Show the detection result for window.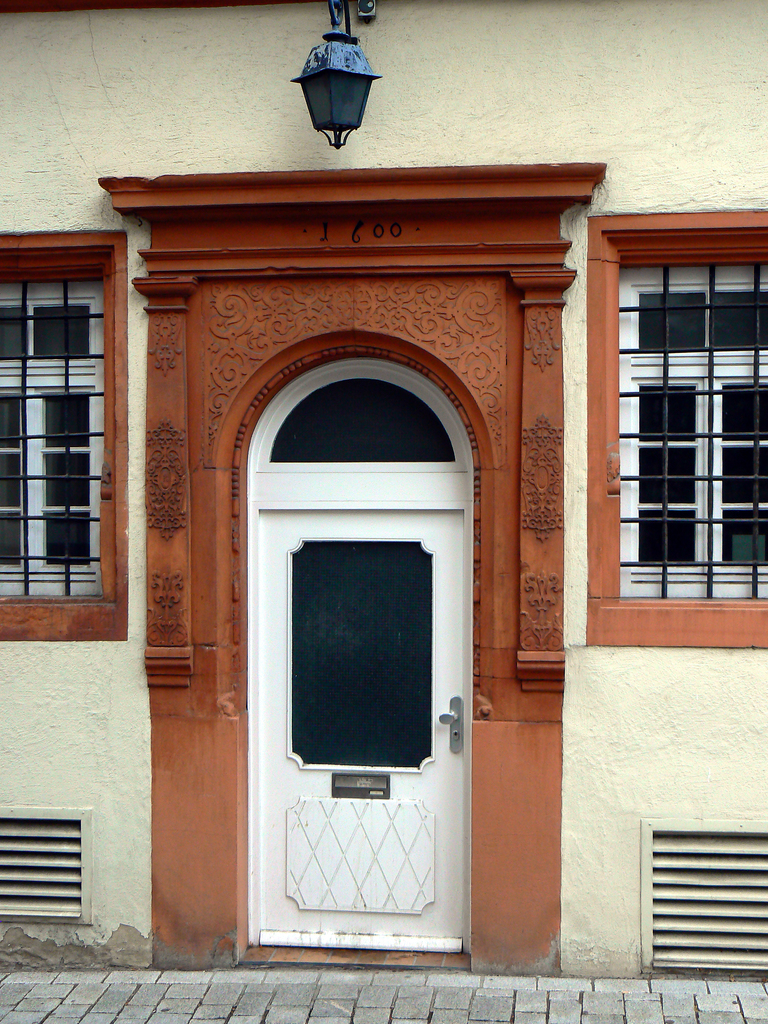
<bbox>642, 819, 767, 982</bbox>.
